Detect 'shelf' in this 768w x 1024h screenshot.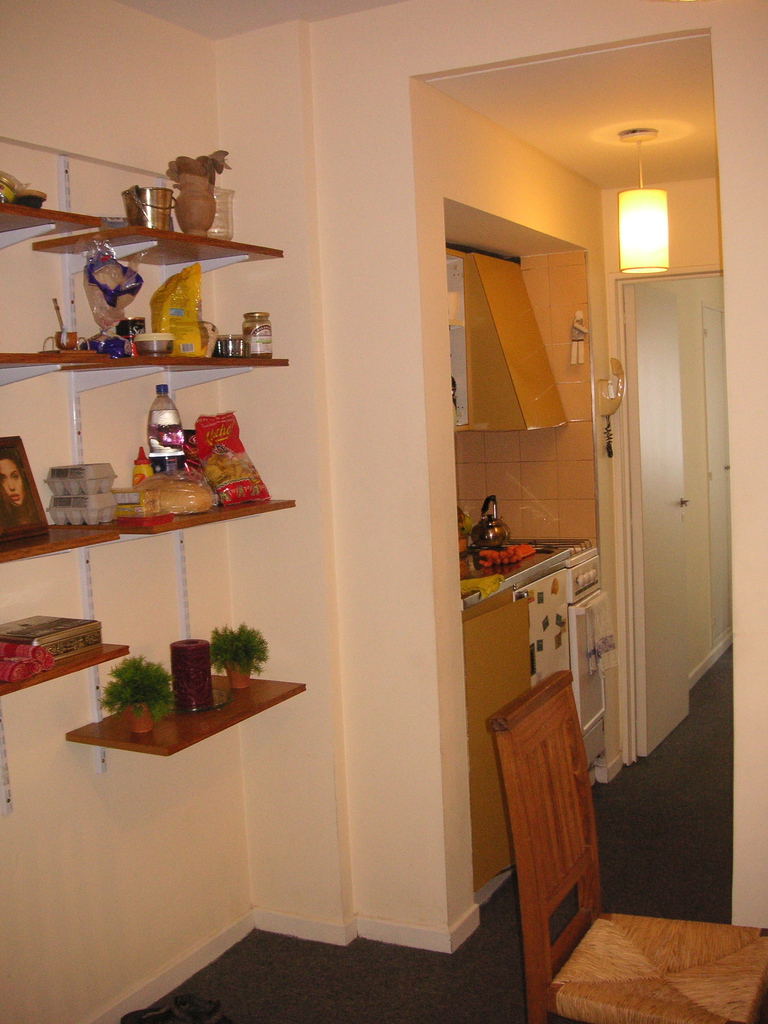
Detection: [x1=63, y1=664, x2=310, y2=770].
